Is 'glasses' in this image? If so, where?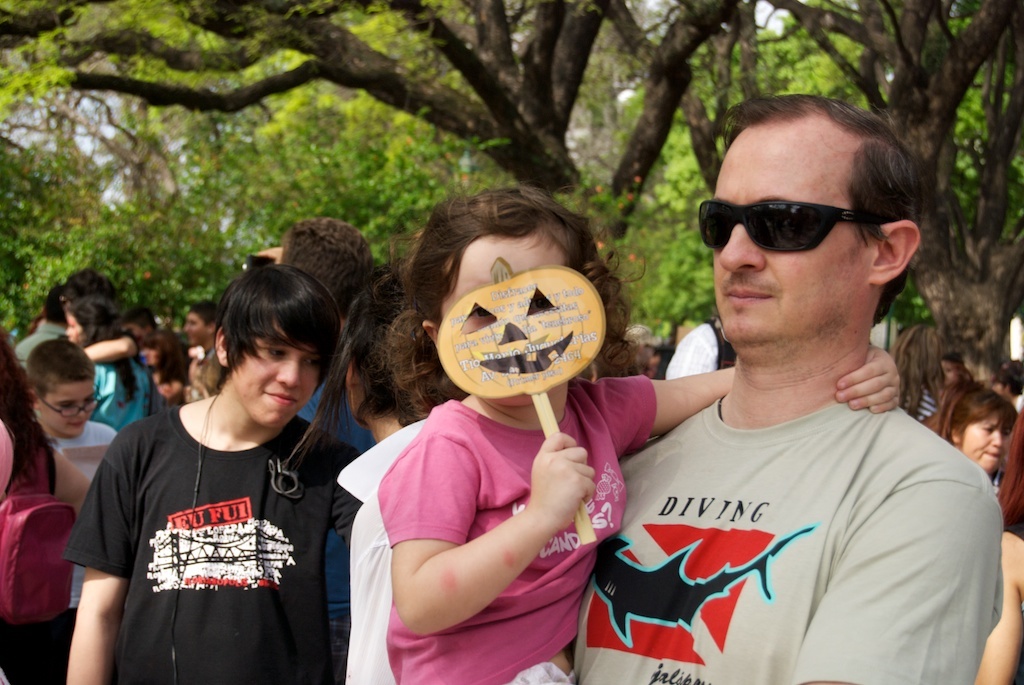
Yes, at [698,195,853,254].
